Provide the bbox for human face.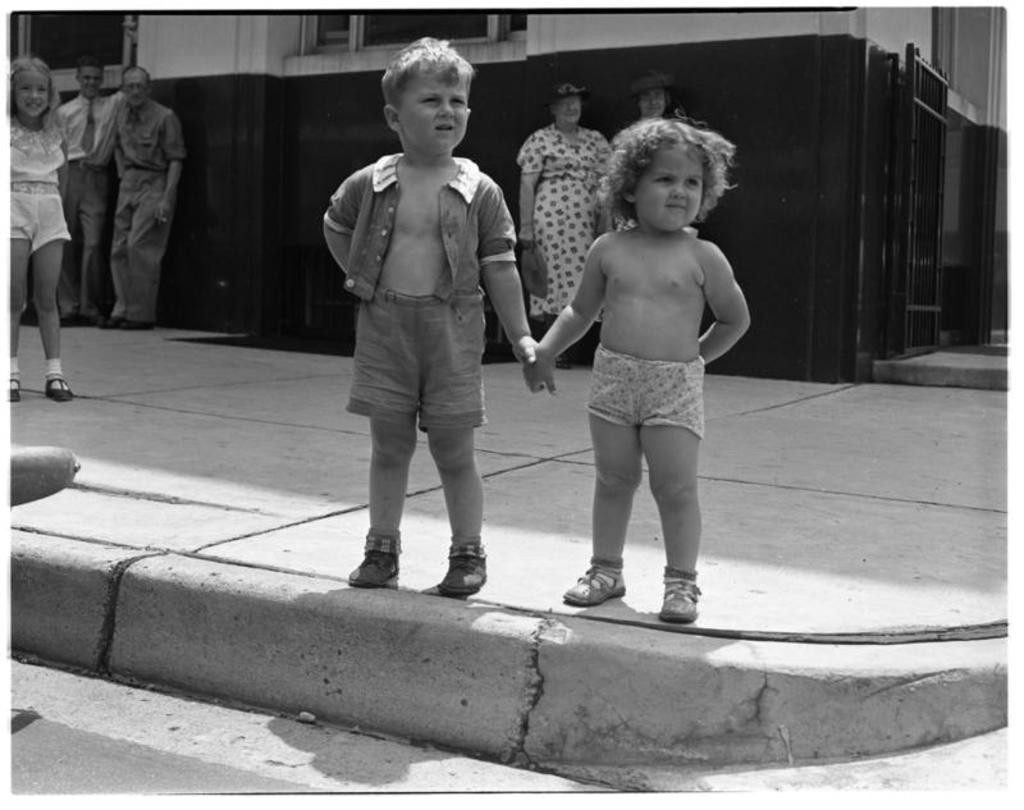
124:65:151:107.
